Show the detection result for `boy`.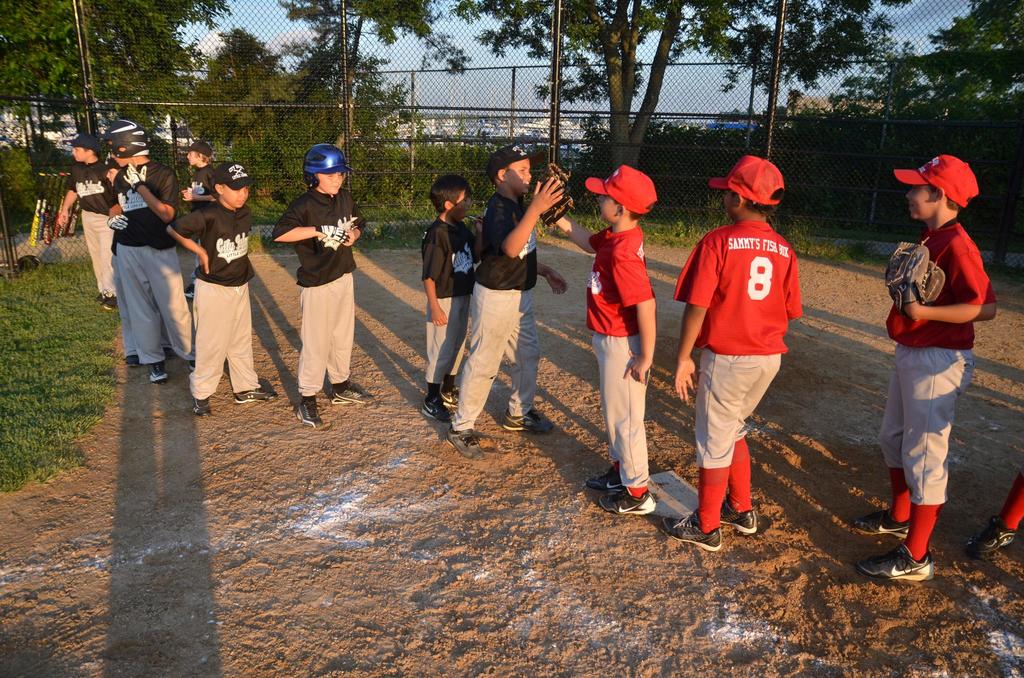
Rect(443, 144, 566, 460).
